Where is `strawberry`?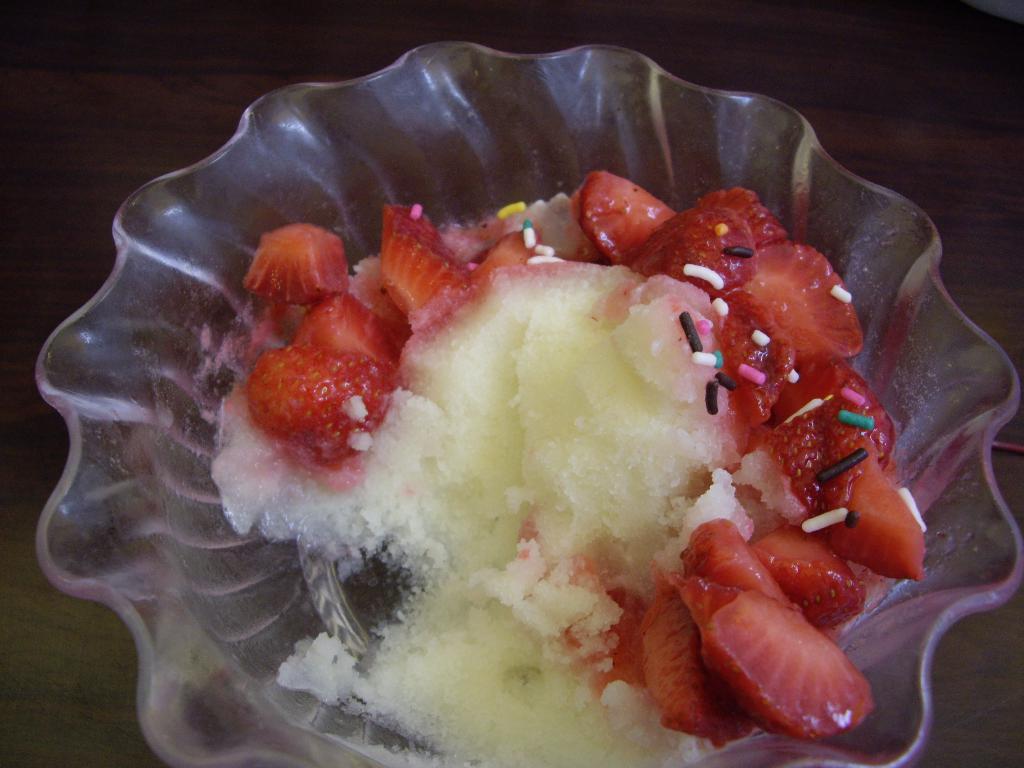
230/305/403/470.
